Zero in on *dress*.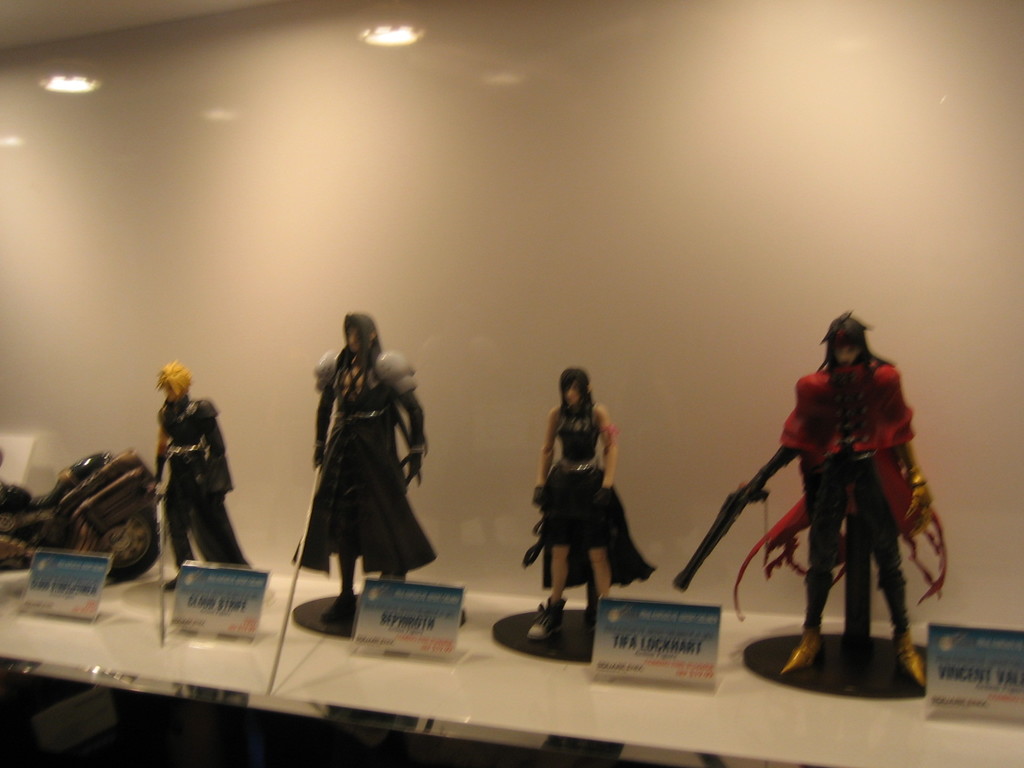
Zeroed in: select_region(541, 403, 657, 590).
